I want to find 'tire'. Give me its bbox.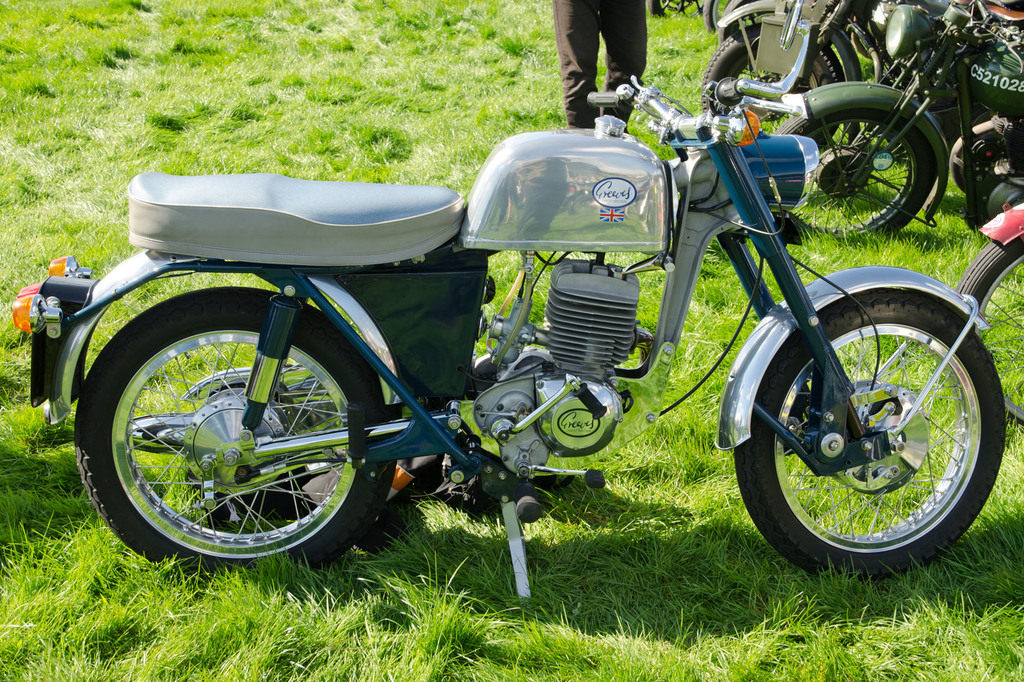
698,13,856,147.
